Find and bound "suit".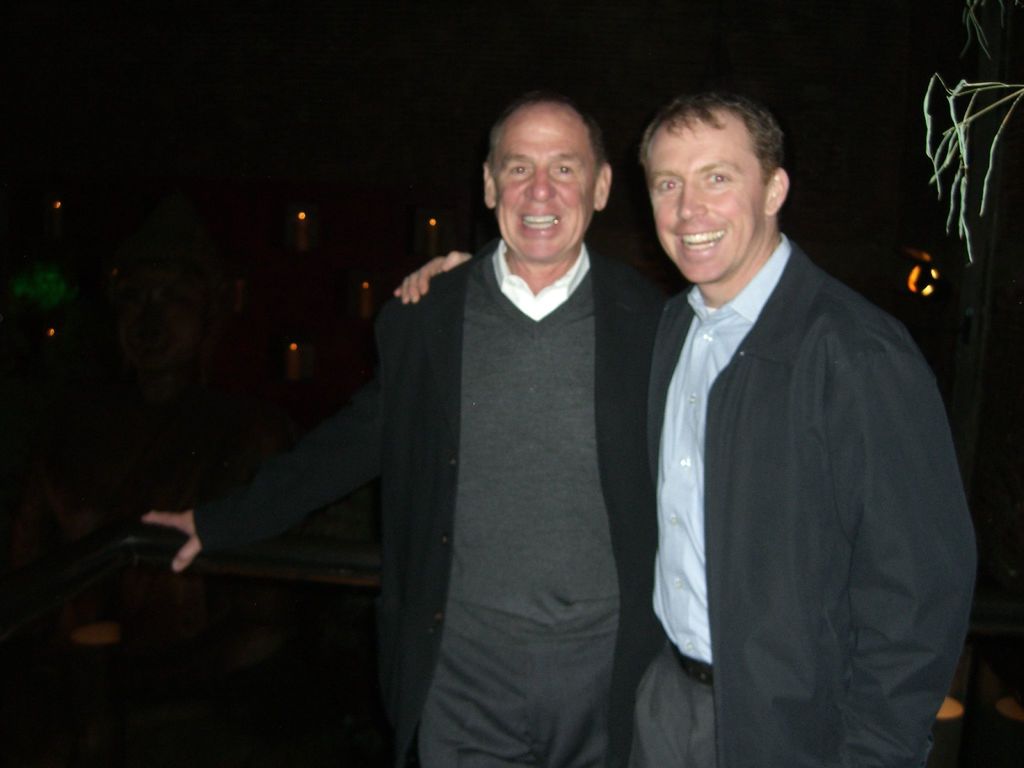
Bound: bbox(621, 88, 970, 753).
